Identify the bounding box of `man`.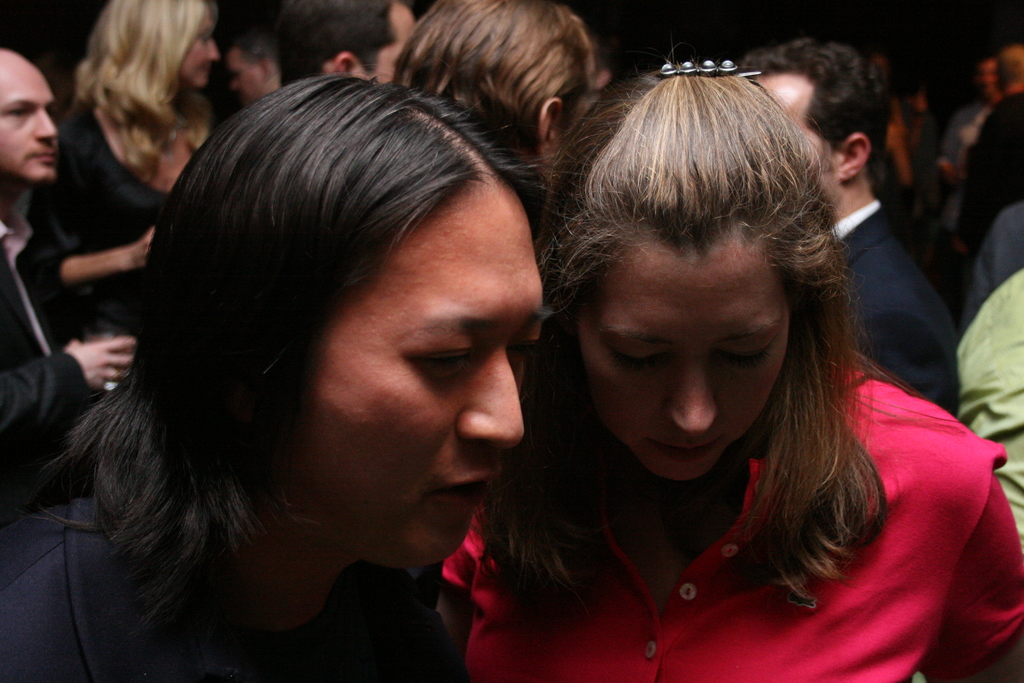
box=[225, 30, 287, 106].
